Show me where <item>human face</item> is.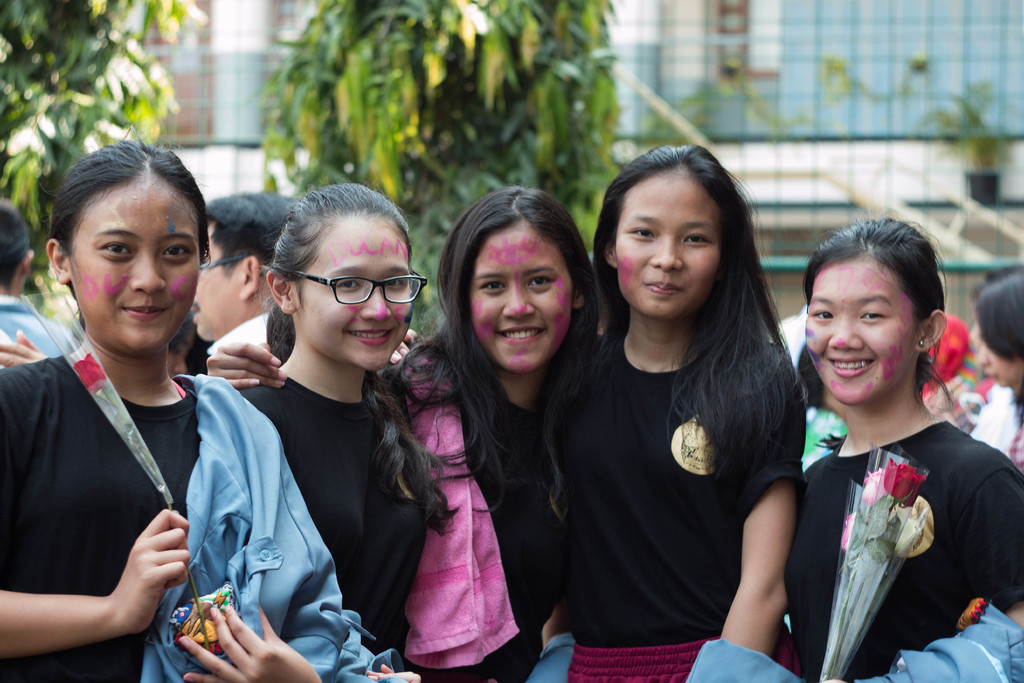
<item>human face</item> is at select_region(301, 217, 417, 369).
